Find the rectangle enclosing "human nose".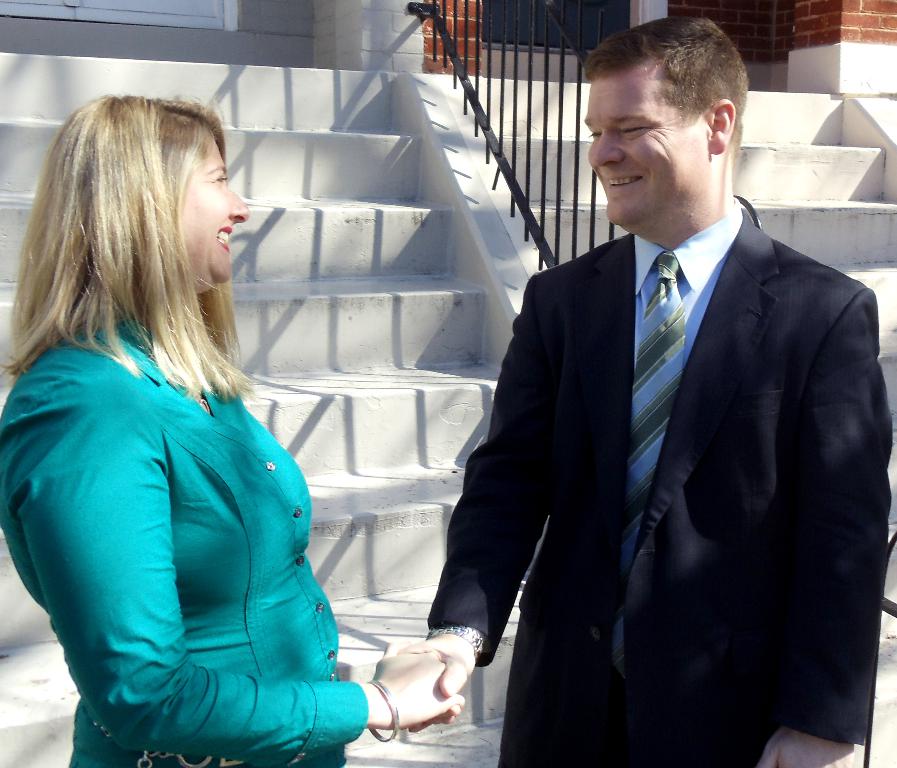
bbox(588, 133, 622, 166).
